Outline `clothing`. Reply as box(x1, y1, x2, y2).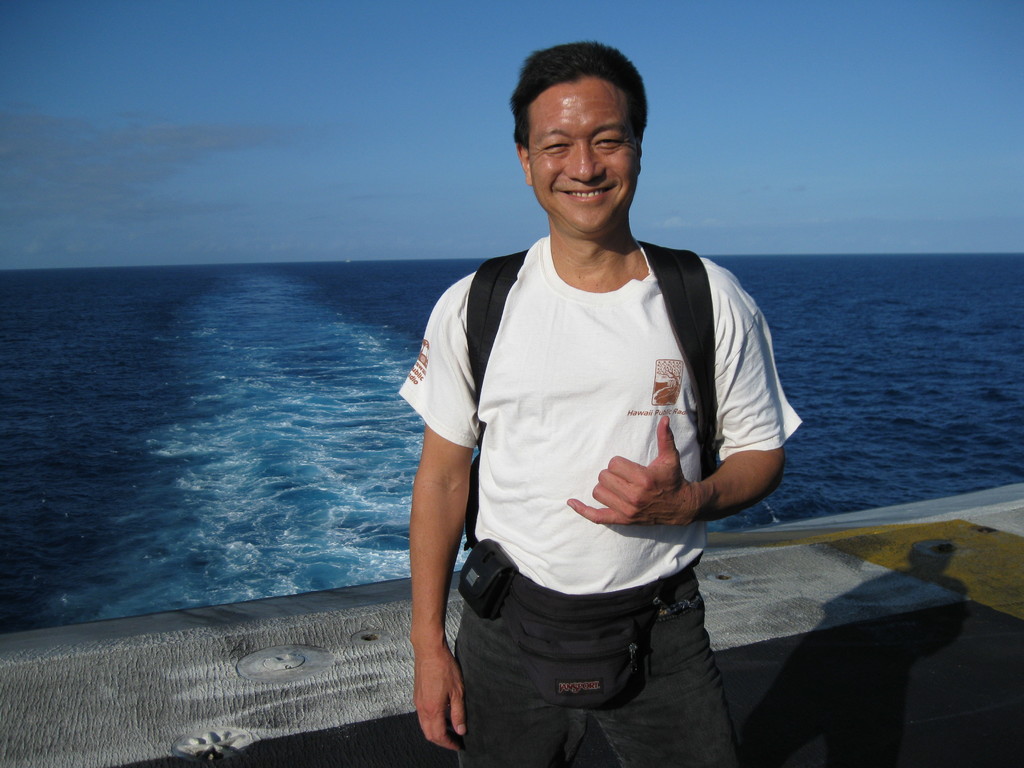
box(398, 237, 806, 767).
